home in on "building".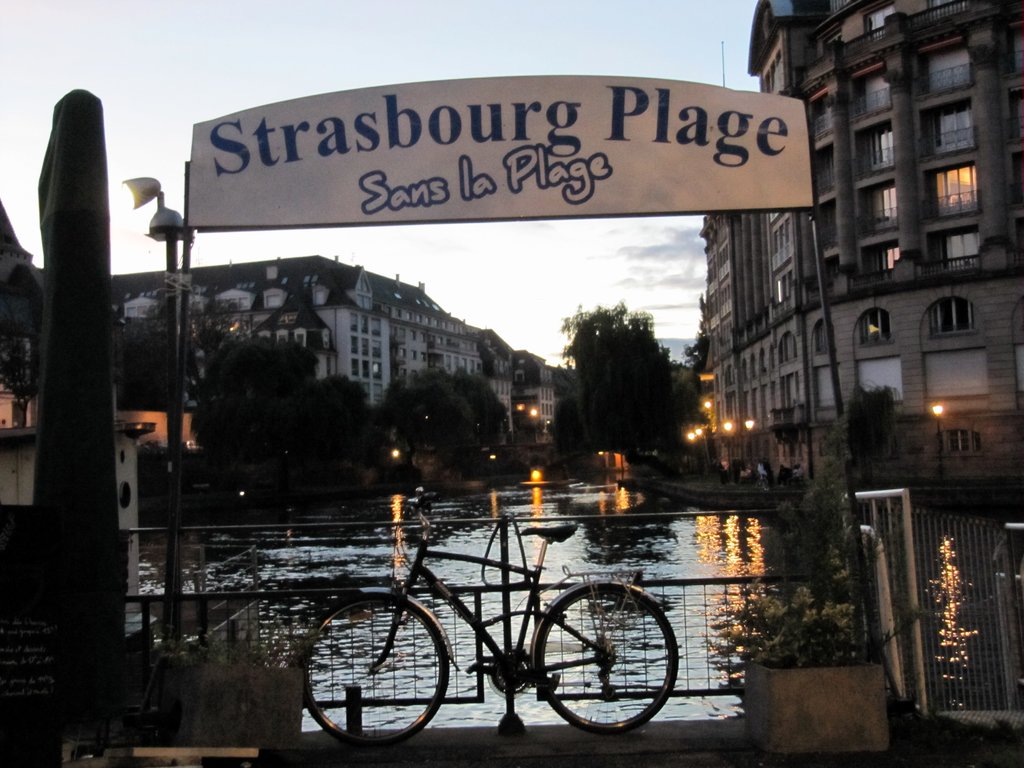
Homed in at detection(705, 0, 1023, 477).
